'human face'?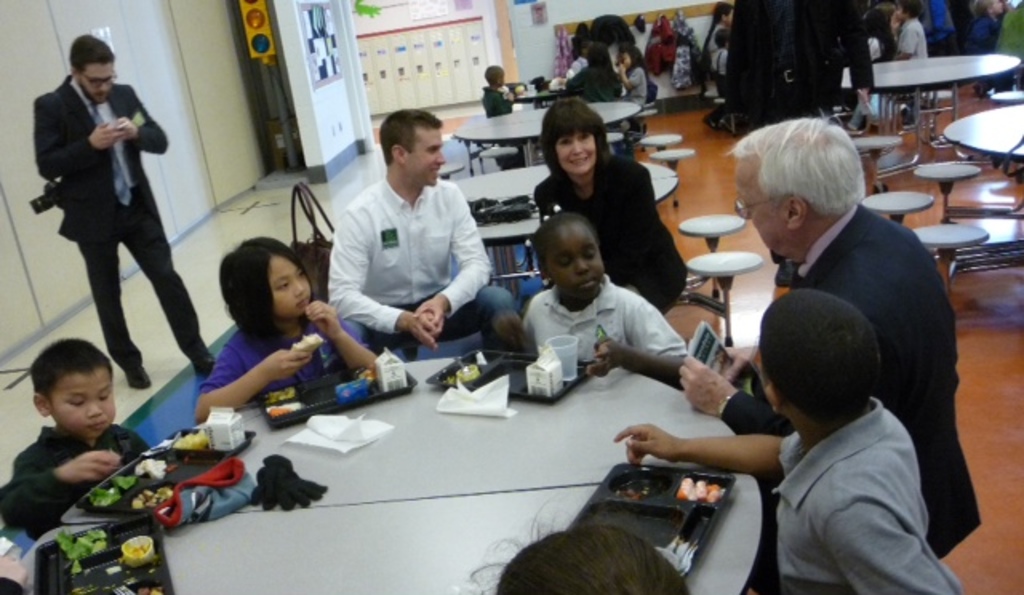
Rect(552, 234, 606, 294)
